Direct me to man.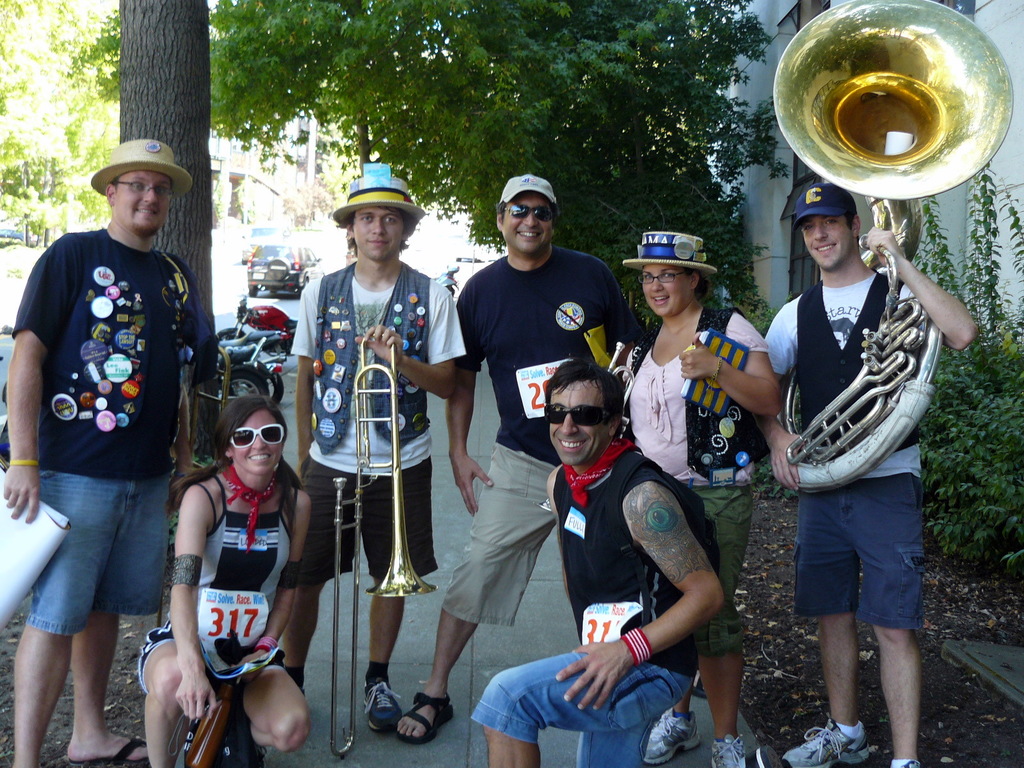
Direction: [left=465, top=361, right=724, bottom=767].
